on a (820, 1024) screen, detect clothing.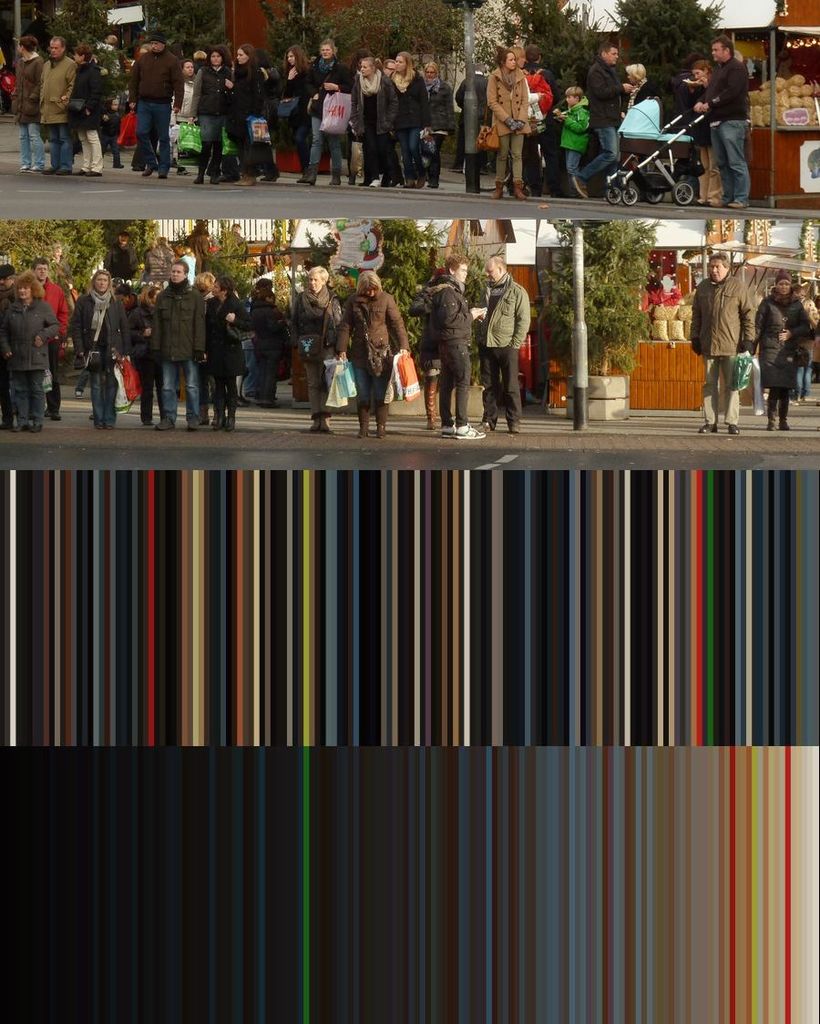
684, 270, 755, 420.
